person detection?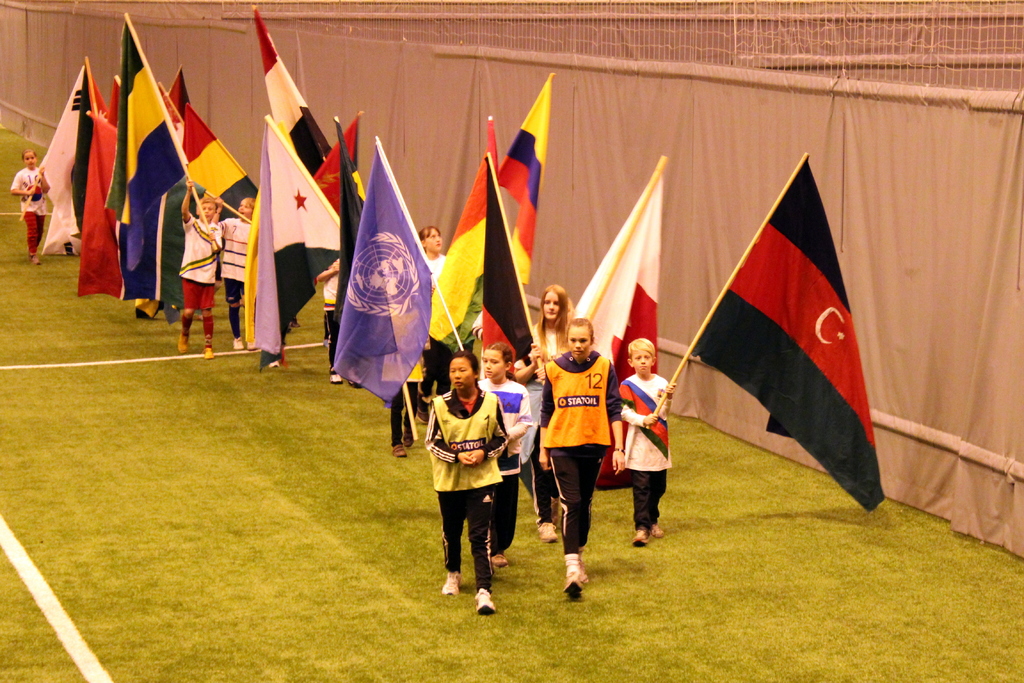
region(8, 150, 52, 262)
